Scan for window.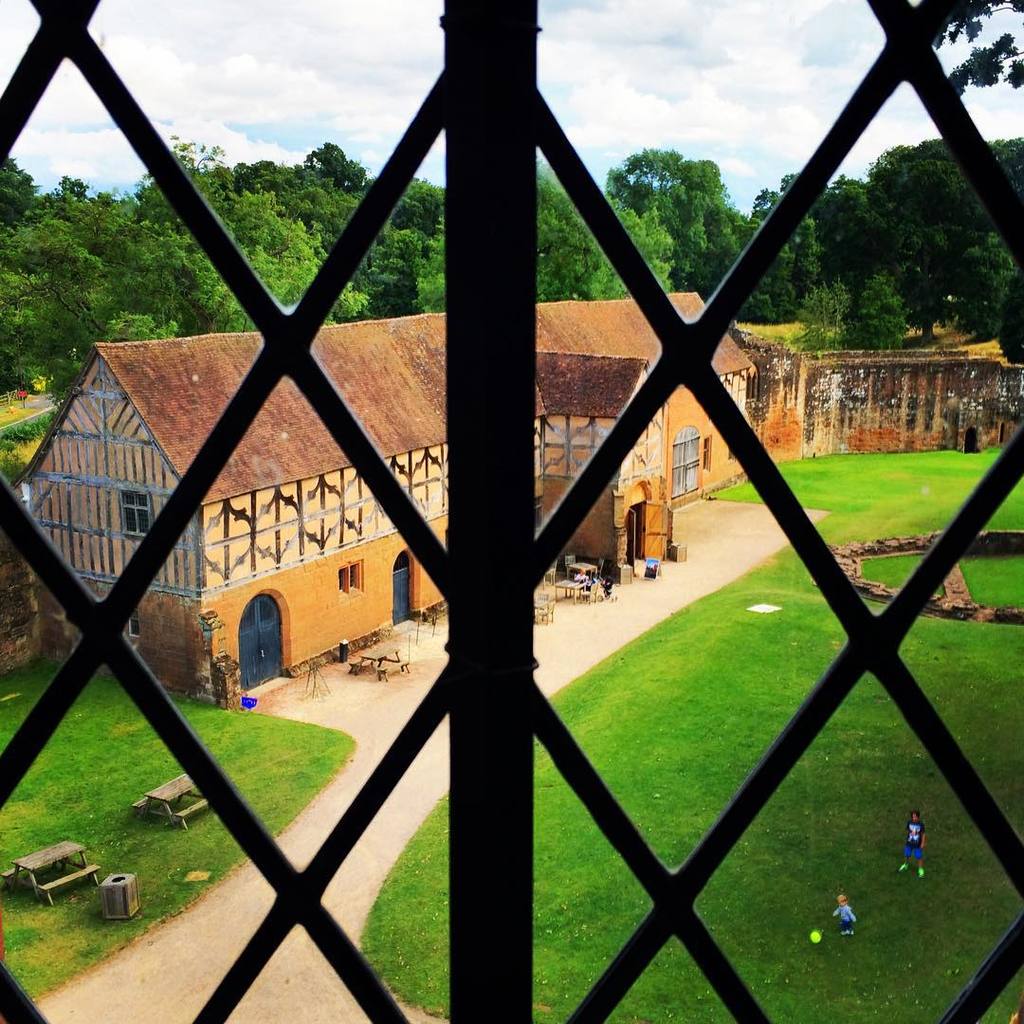
Scan result: <bbox>706, 434, 716, 469</bbox>.
